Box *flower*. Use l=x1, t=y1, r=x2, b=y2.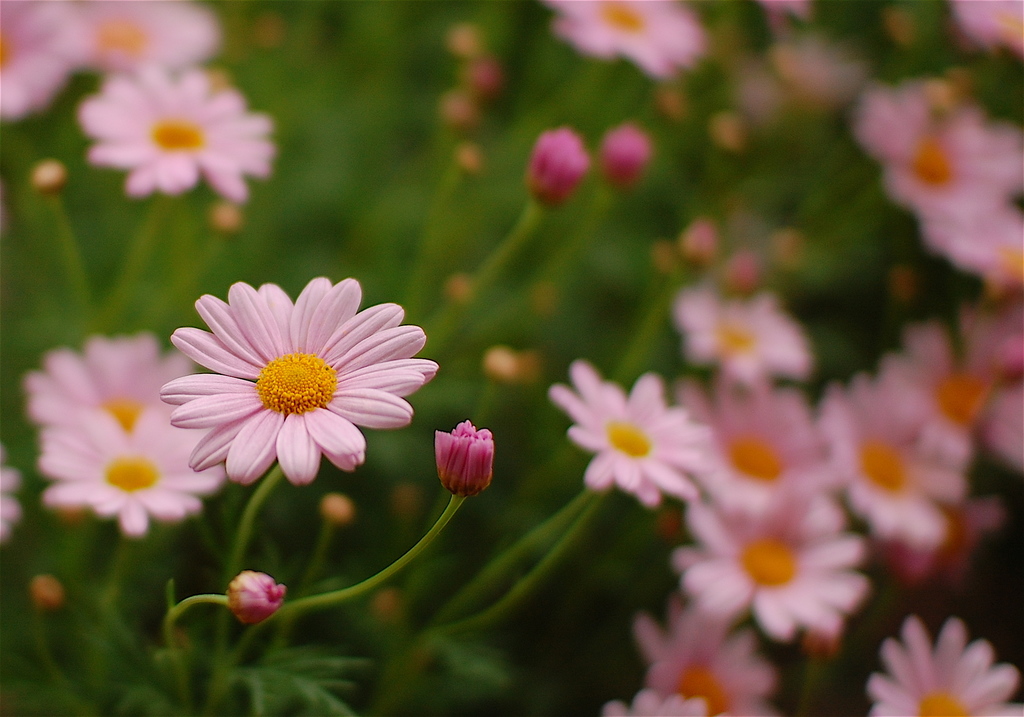
l=870, t=615, r=1023, b=716.
